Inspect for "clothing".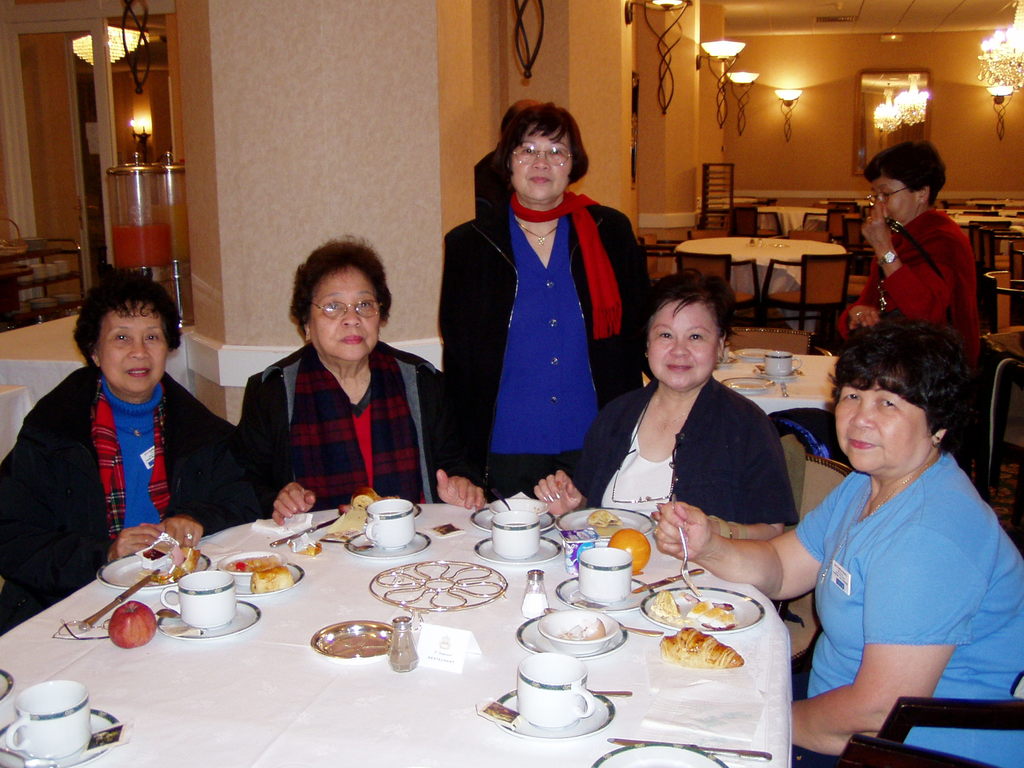
Inspection: 572 371 795 529.
